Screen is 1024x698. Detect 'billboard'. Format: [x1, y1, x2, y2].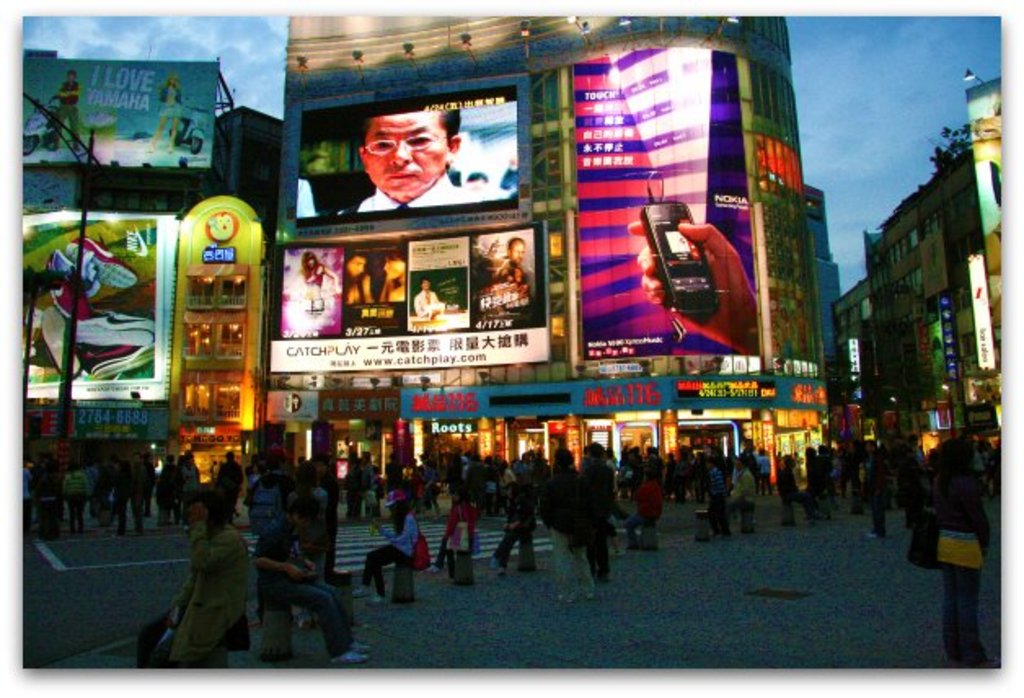
[964, 254, 996, 369].
